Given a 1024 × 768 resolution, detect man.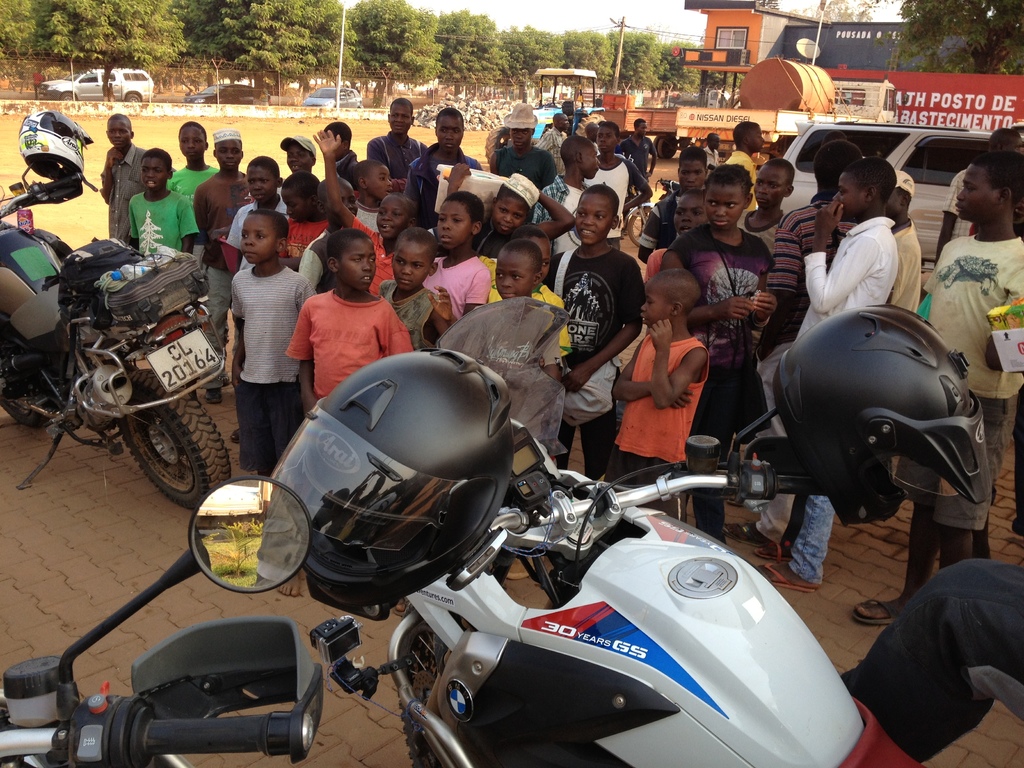
left=785, top=162, right=899, bottom=593.
